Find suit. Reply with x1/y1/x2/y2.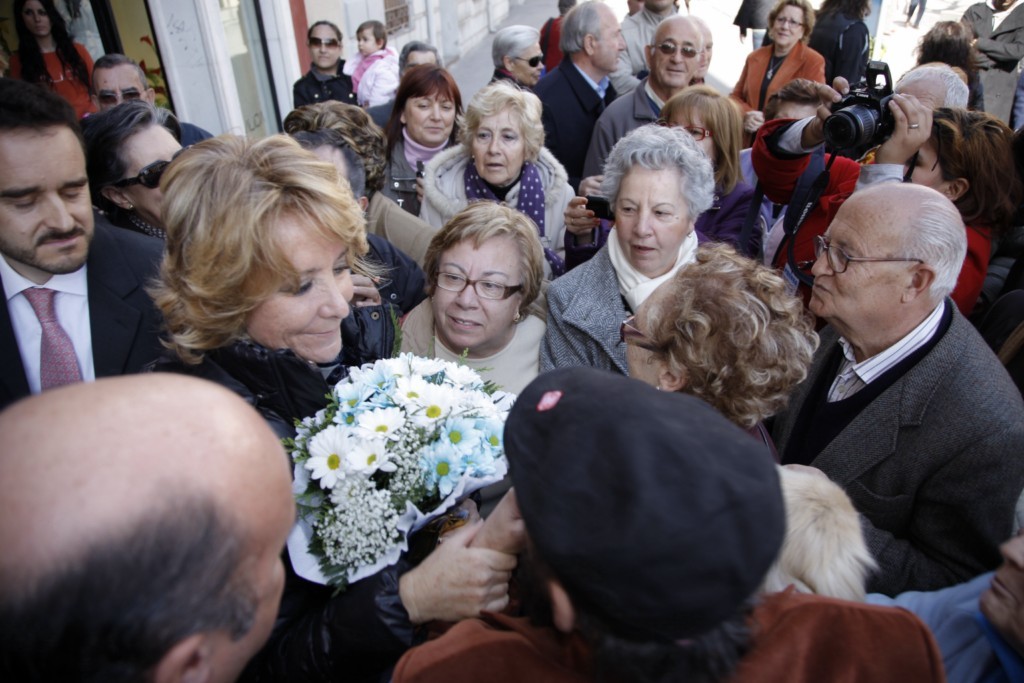
531/58/618/188.
